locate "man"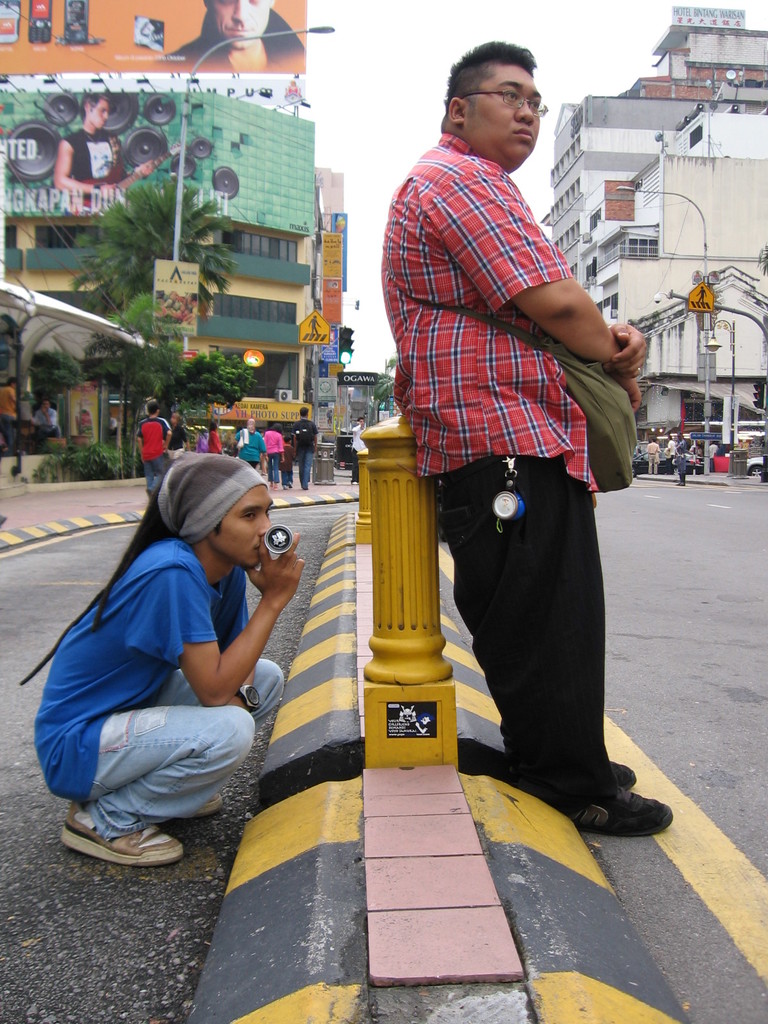
<box>280,397,319,486</box>
